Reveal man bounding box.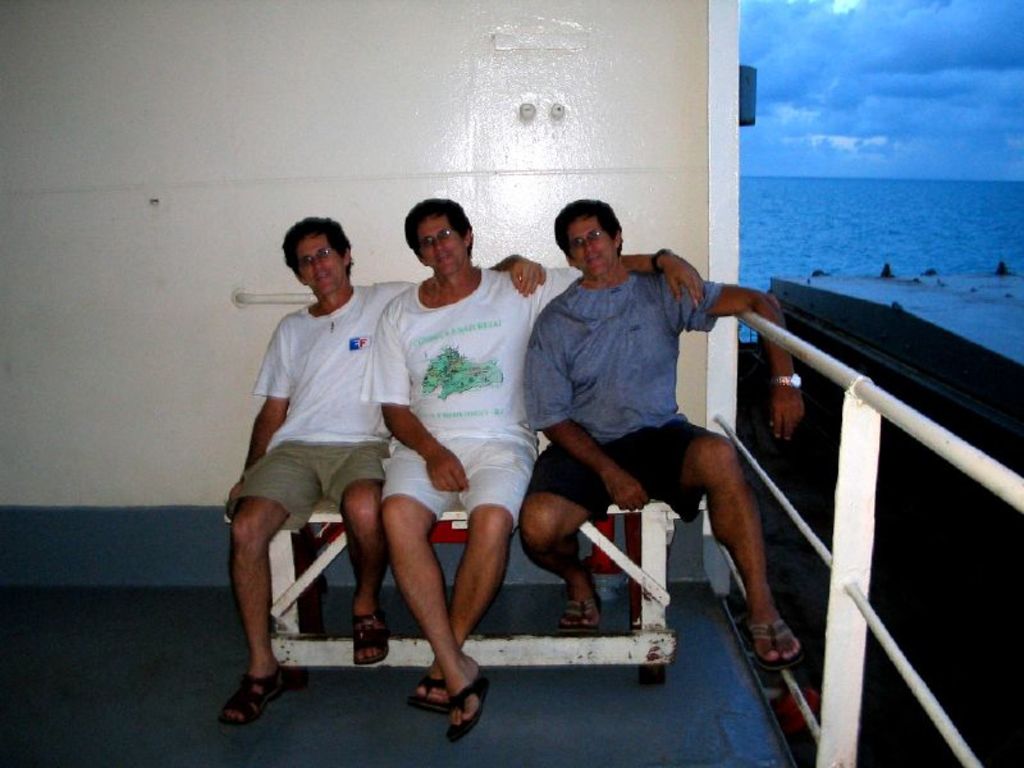
Revealed: left=356, top=197, right=705, bottom=737.
